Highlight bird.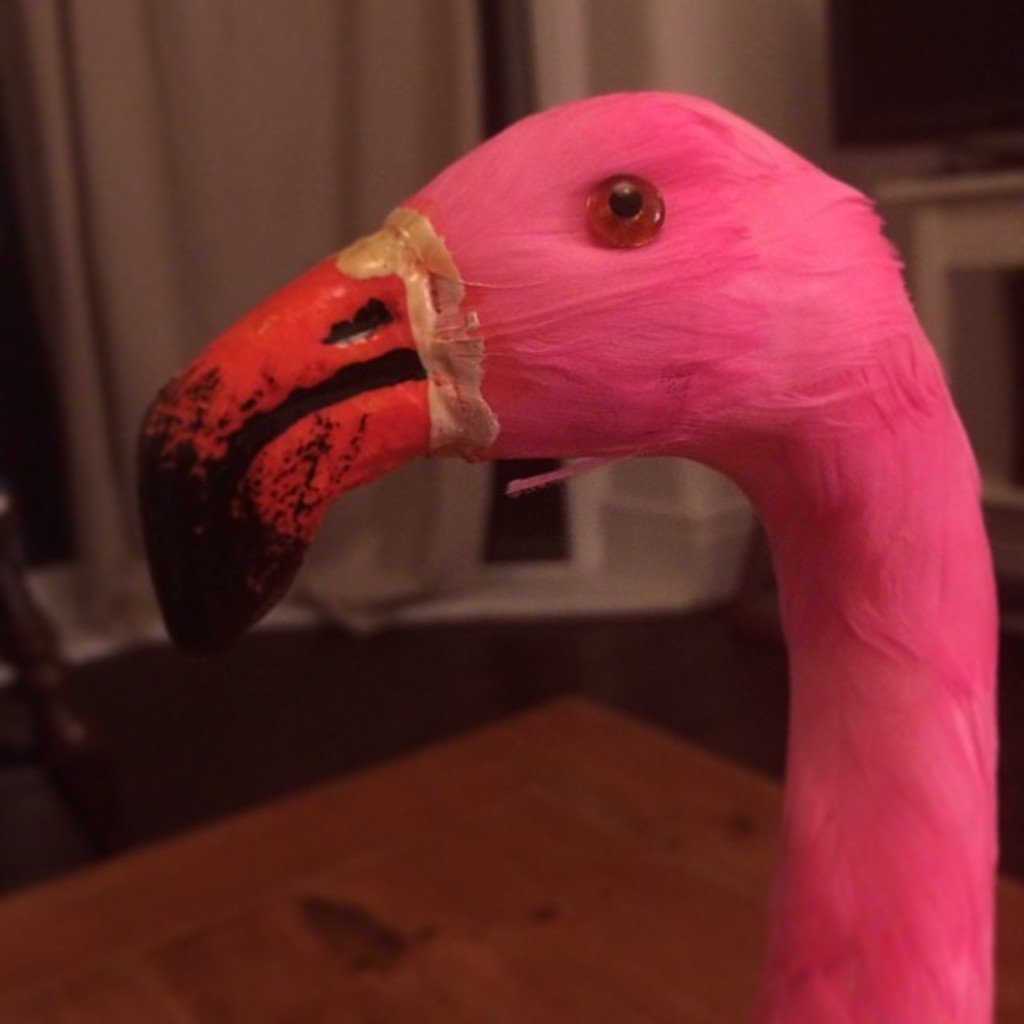
Highlighted region: 110, 126, 1023, 968.
